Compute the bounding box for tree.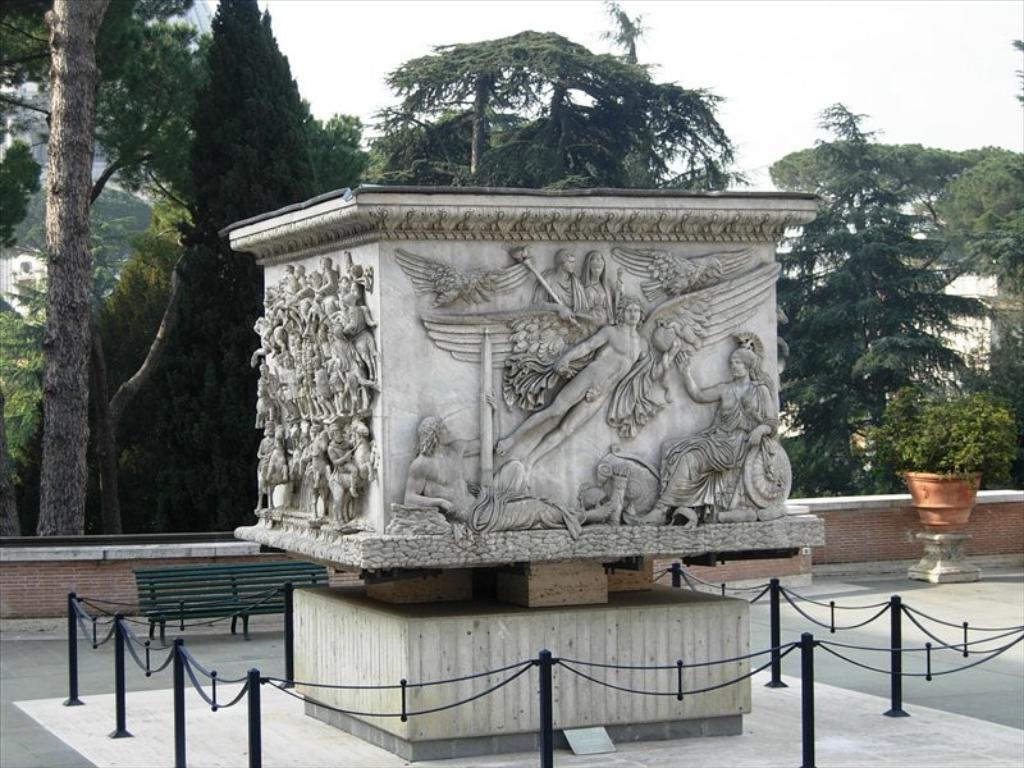
33/0/113/541.
